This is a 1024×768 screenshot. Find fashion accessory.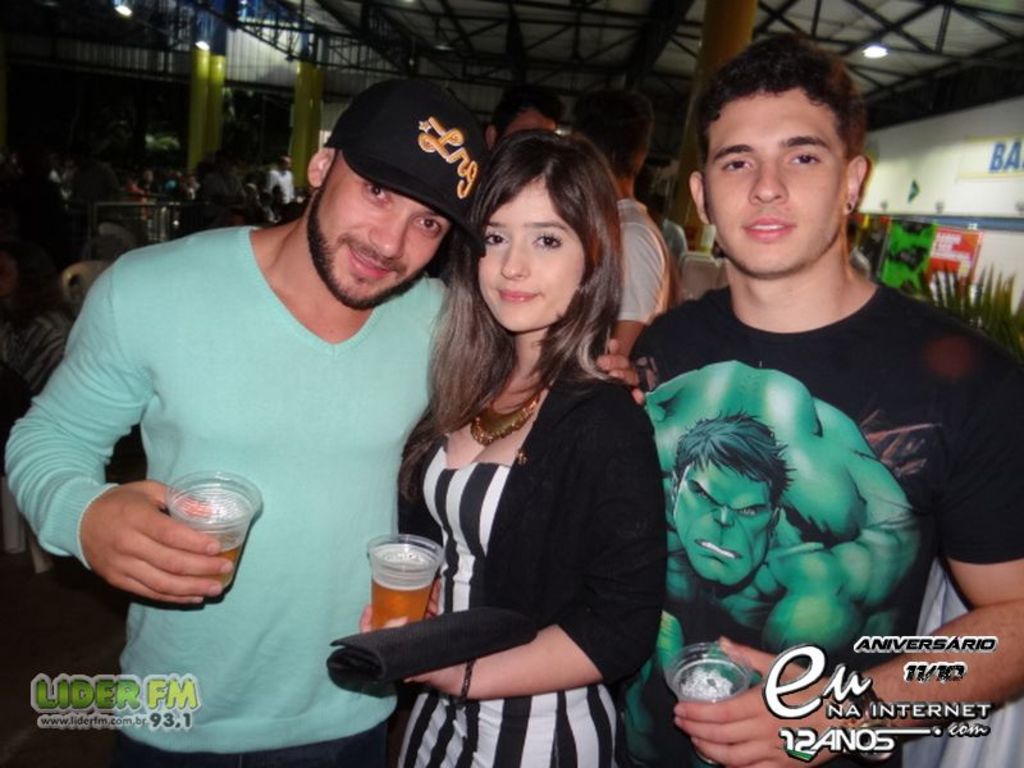
Bounding box: box(847, 202, 852, 214).
